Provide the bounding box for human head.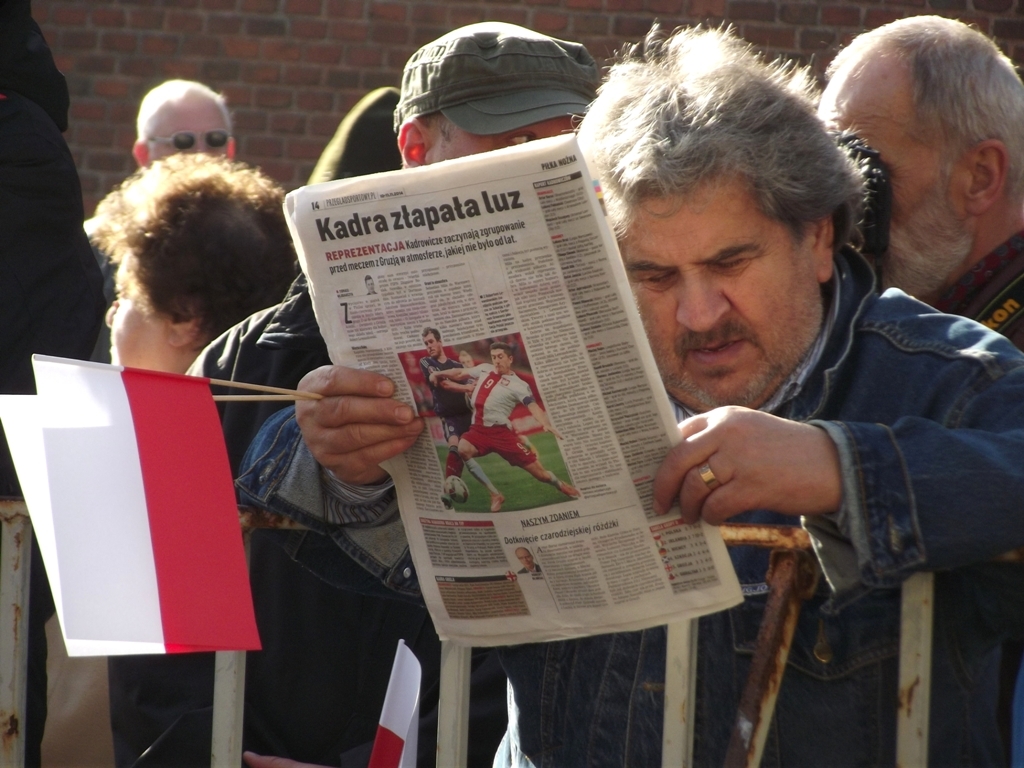
{"x1": 487, "y1": 343, "x2": 514, "y2": 377}.
